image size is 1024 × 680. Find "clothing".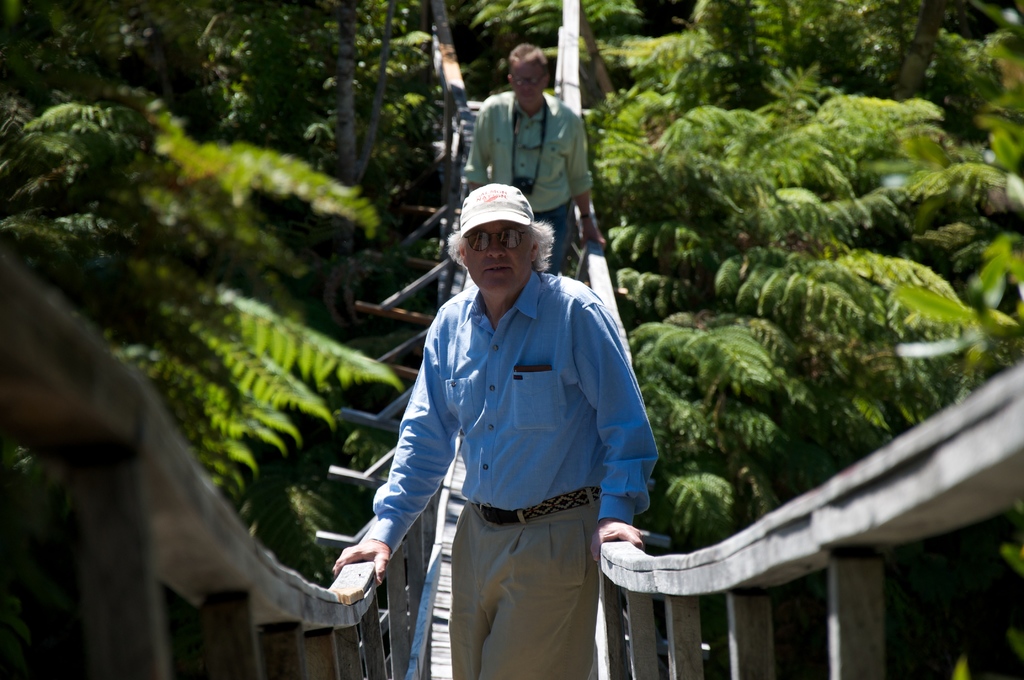
{"left": 463, "top": 95, "right": 594, "bottom": 270}.
